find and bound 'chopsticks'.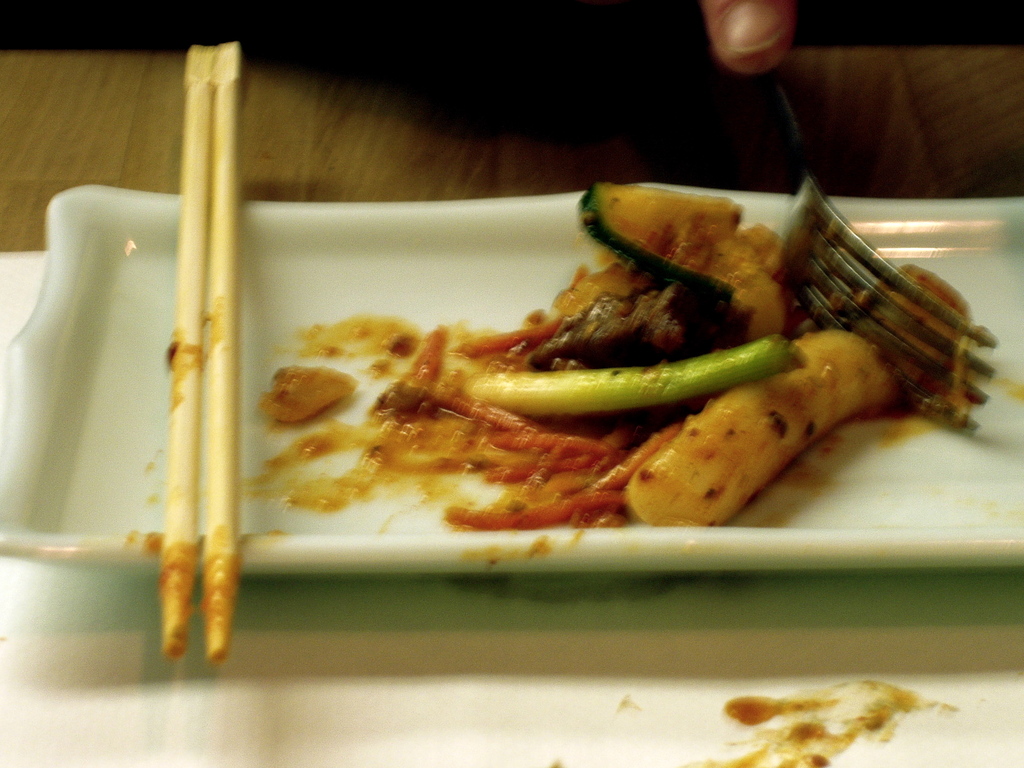
Bound: crop(79, 41, 285, 637).
